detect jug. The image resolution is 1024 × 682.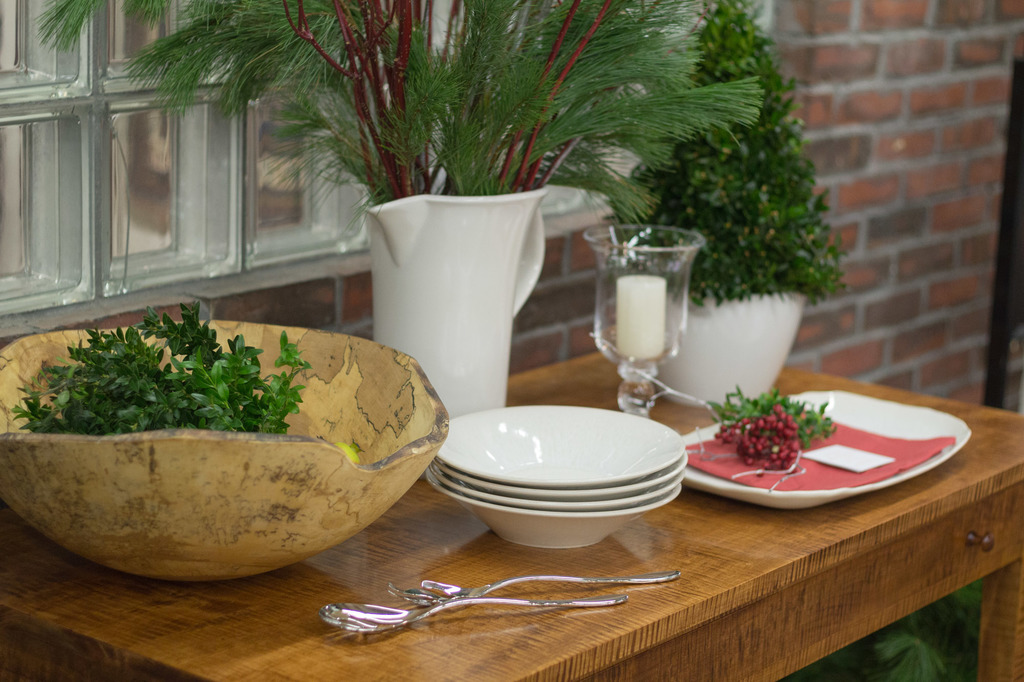
BBox(351, 159, 549, 481).
